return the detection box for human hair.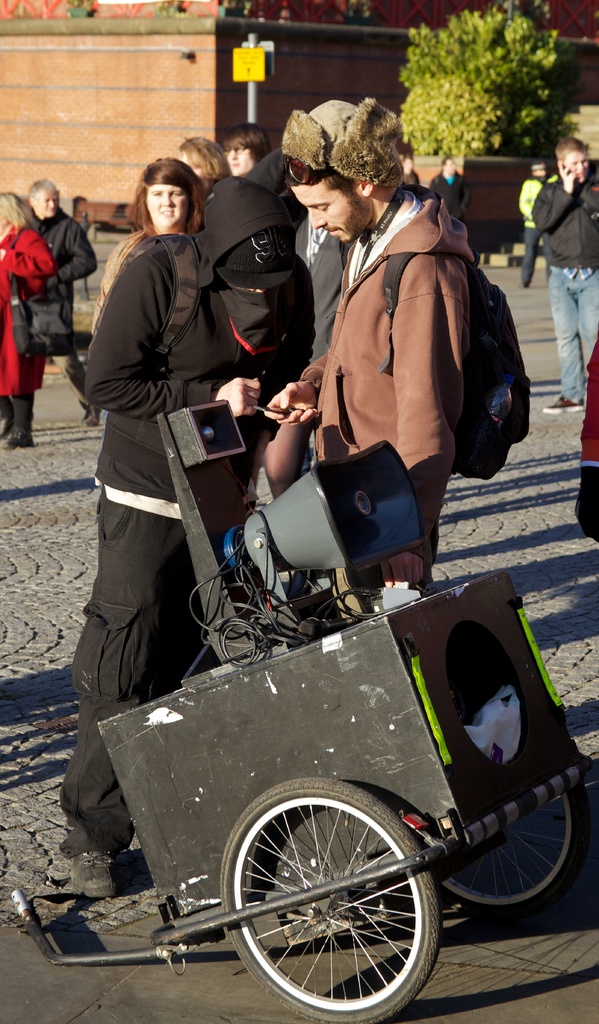
pyautogui.locateOnScreen(220, 122, 274, 164).
